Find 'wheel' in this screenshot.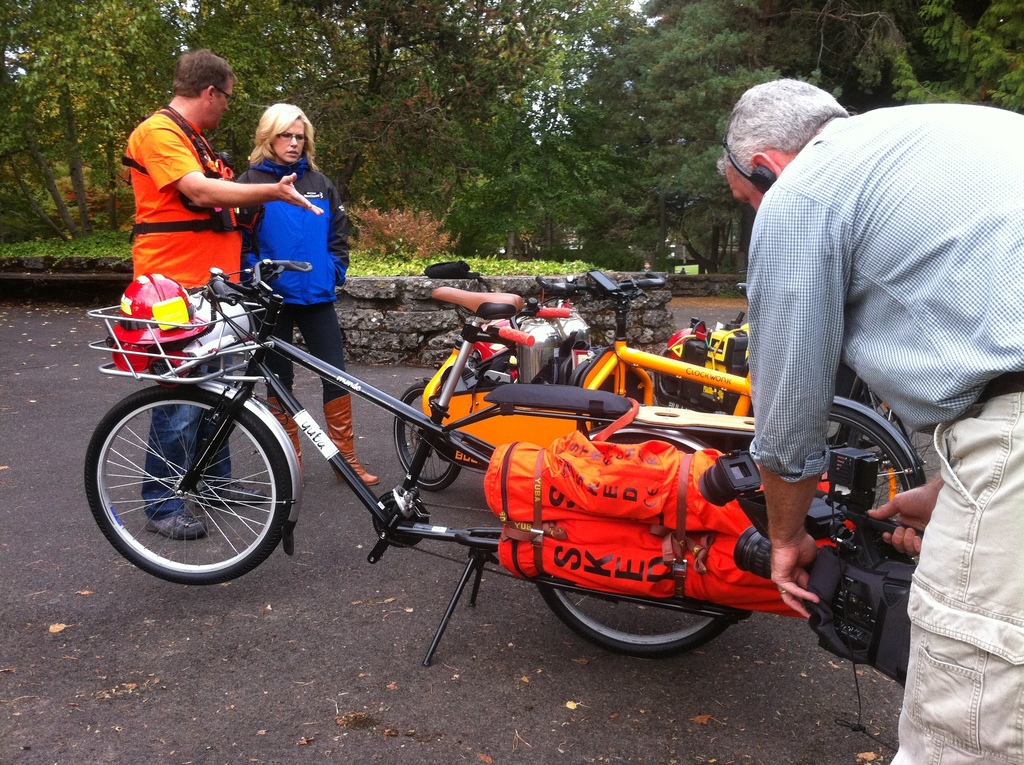
The bounding box for 'wheel' is l=85, t=387, r=291, b=588.
